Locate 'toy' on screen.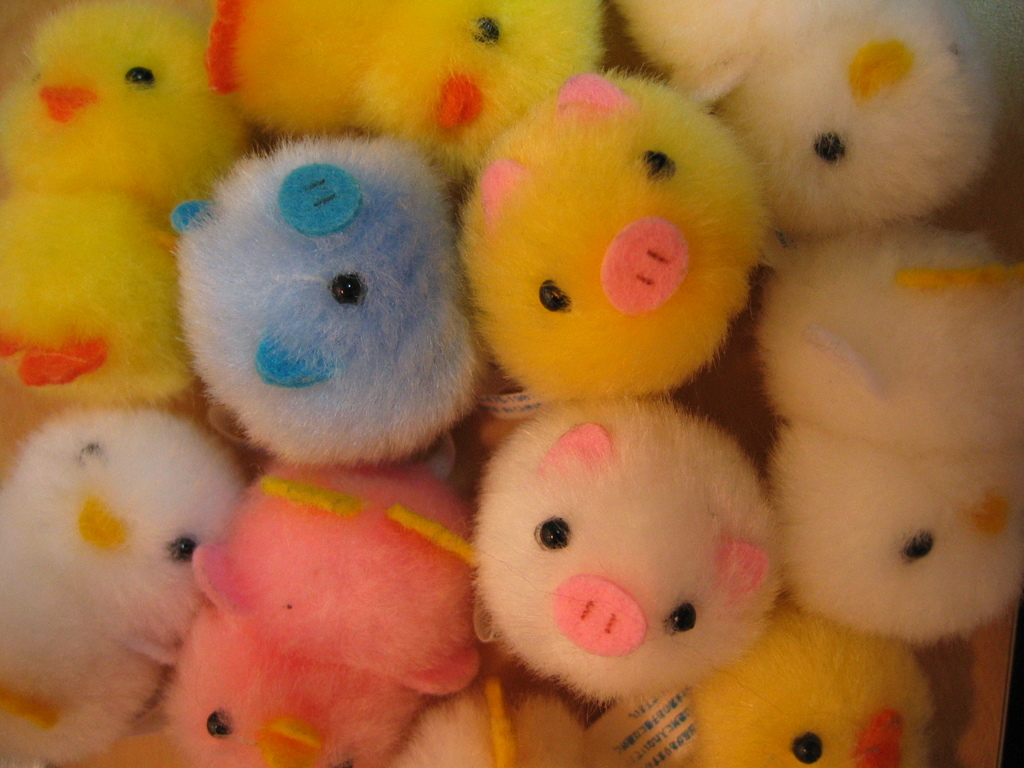
On screen at [left=446, top=383, right=794, bottom=728].
